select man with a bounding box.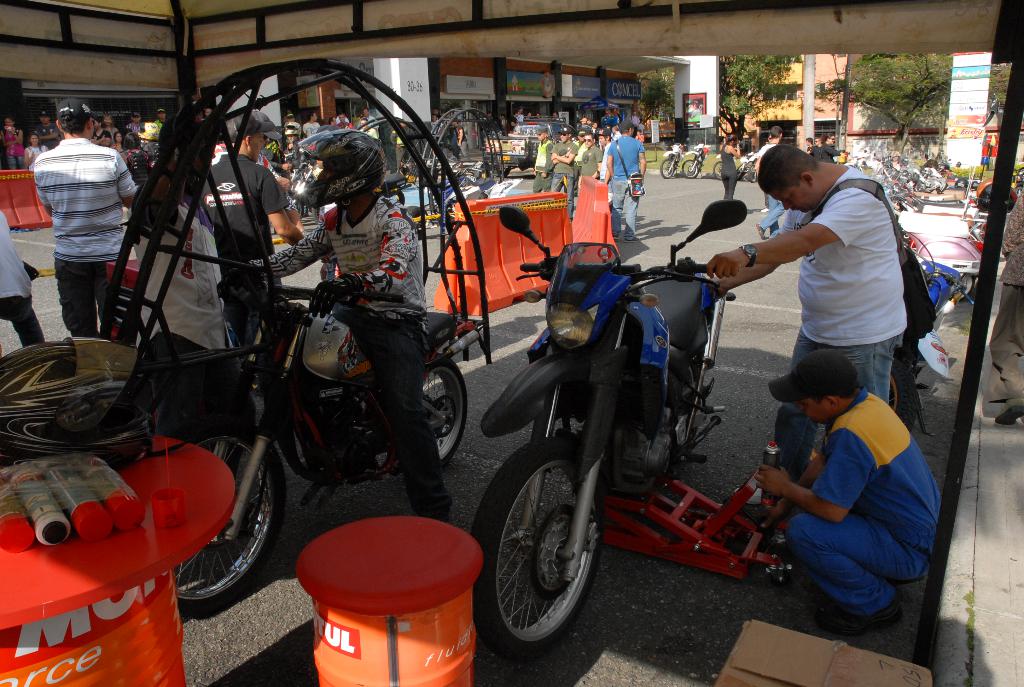
box=[533, 124, 557, 191].
